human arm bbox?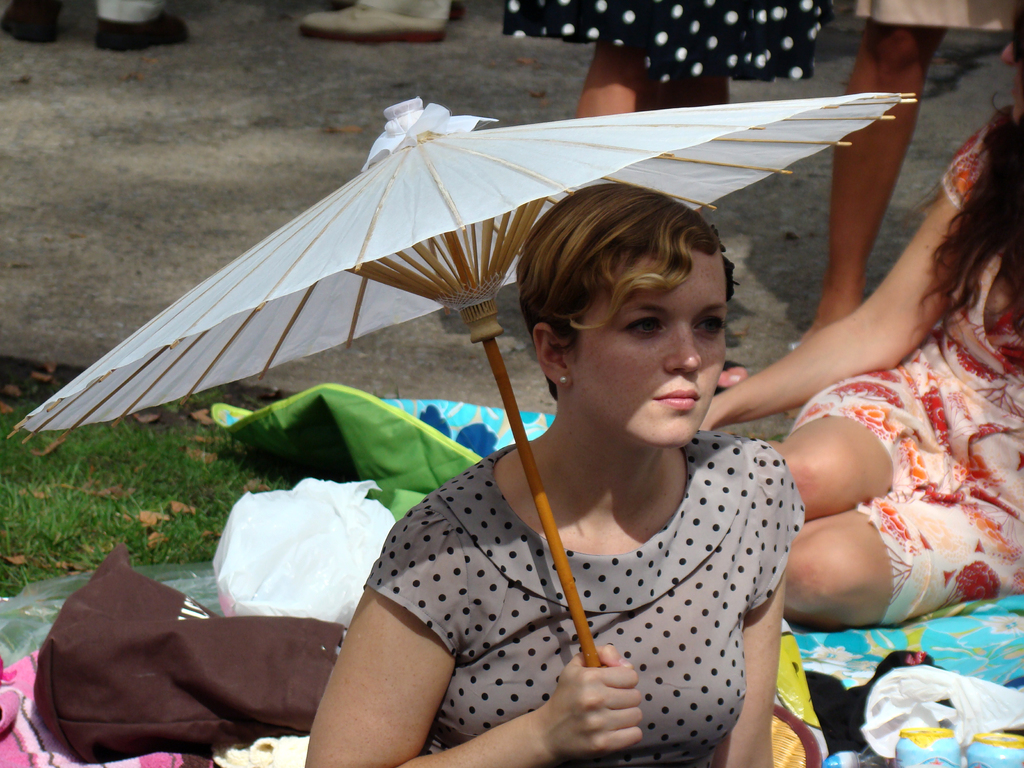
left=303, top=506, right=649, bottom=767
